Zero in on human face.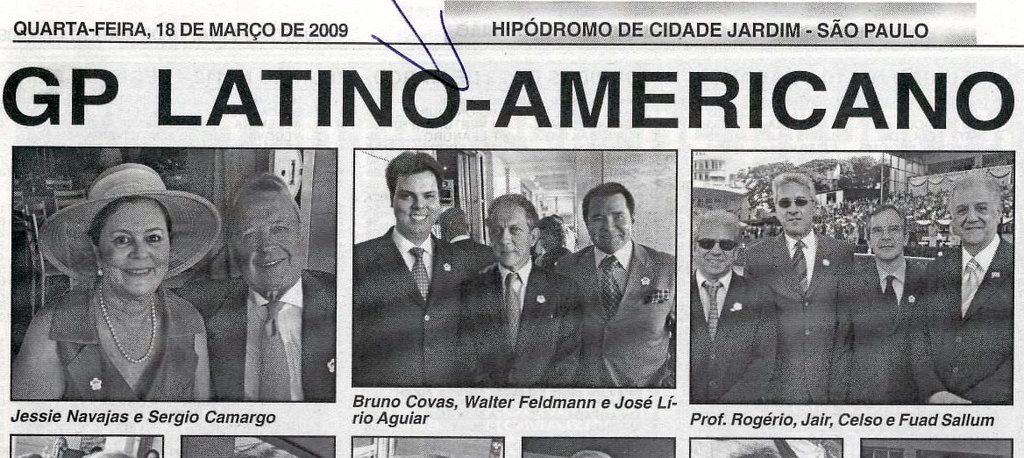
Zeroed in: {"left": 588, "top": 197, "right": 635, "bottom": 252}.
